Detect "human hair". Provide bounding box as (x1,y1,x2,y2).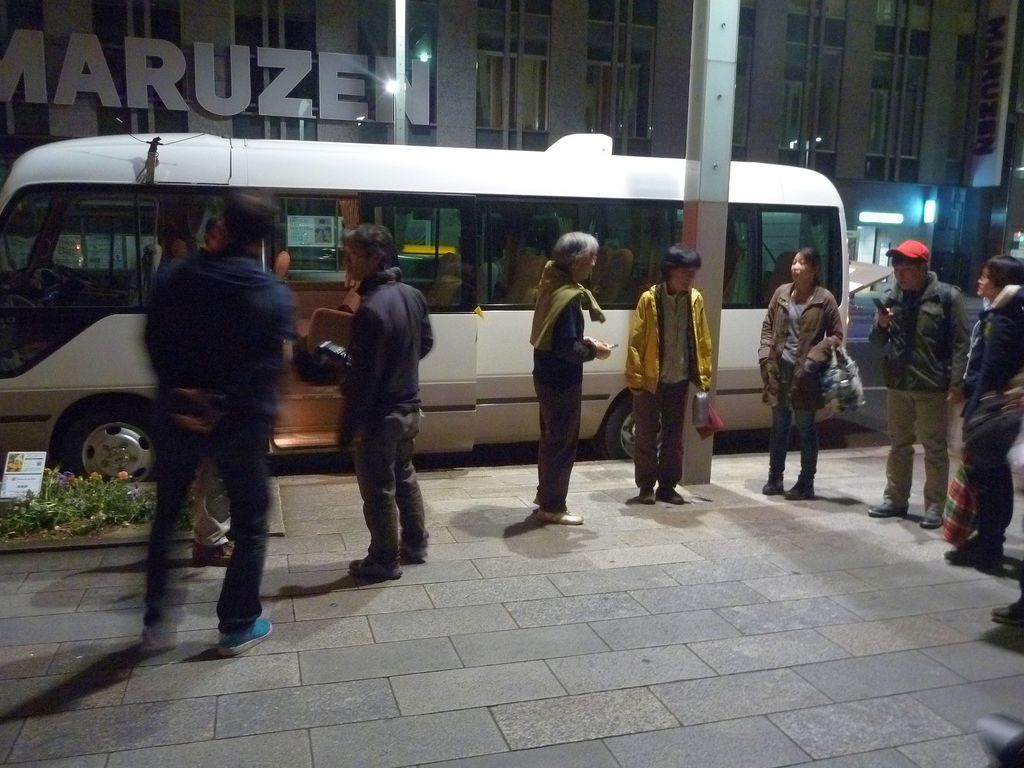
(341,221,396,268).
